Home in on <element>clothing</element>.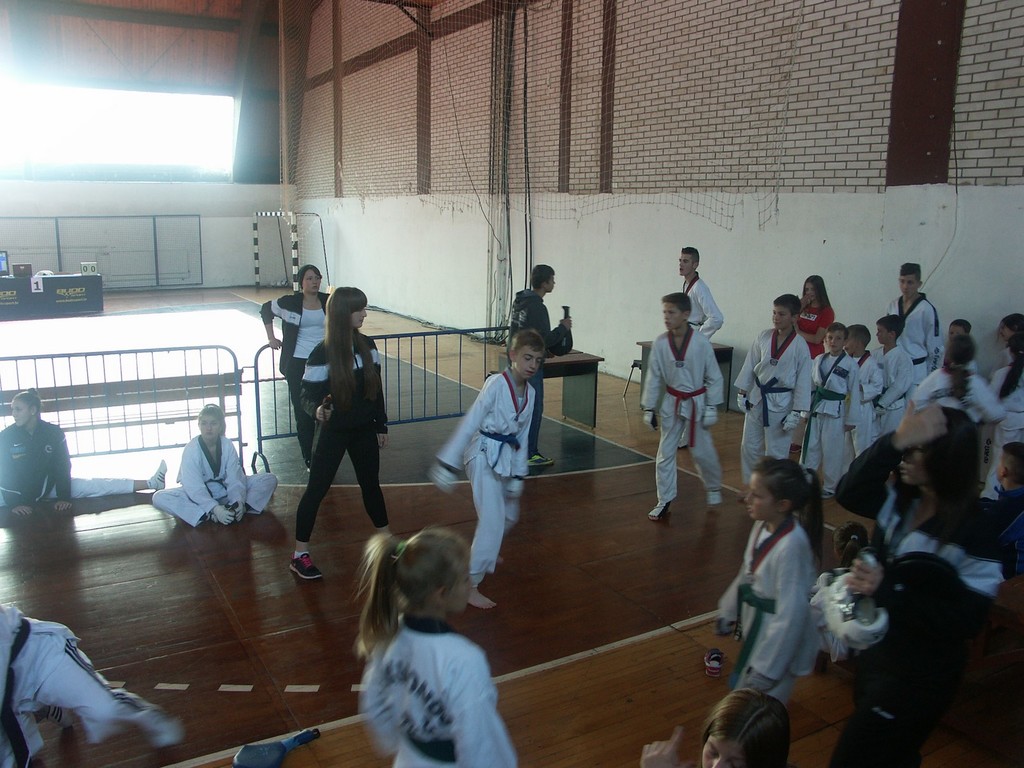
Homed in at box=[0, 420, 134, 506].
